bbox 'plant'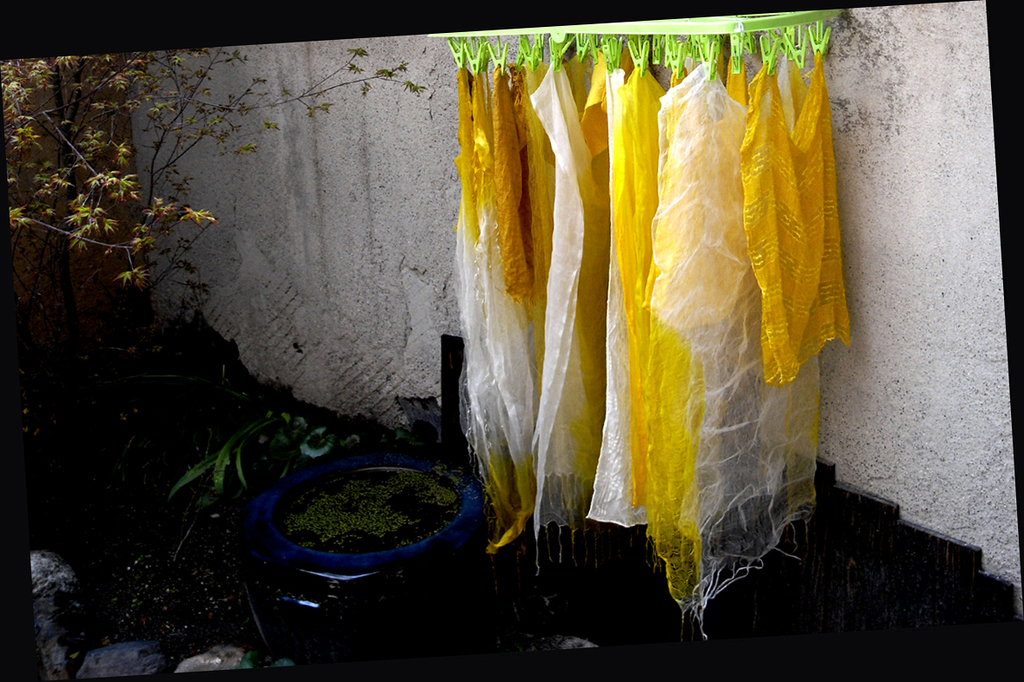
0 52 439 350
